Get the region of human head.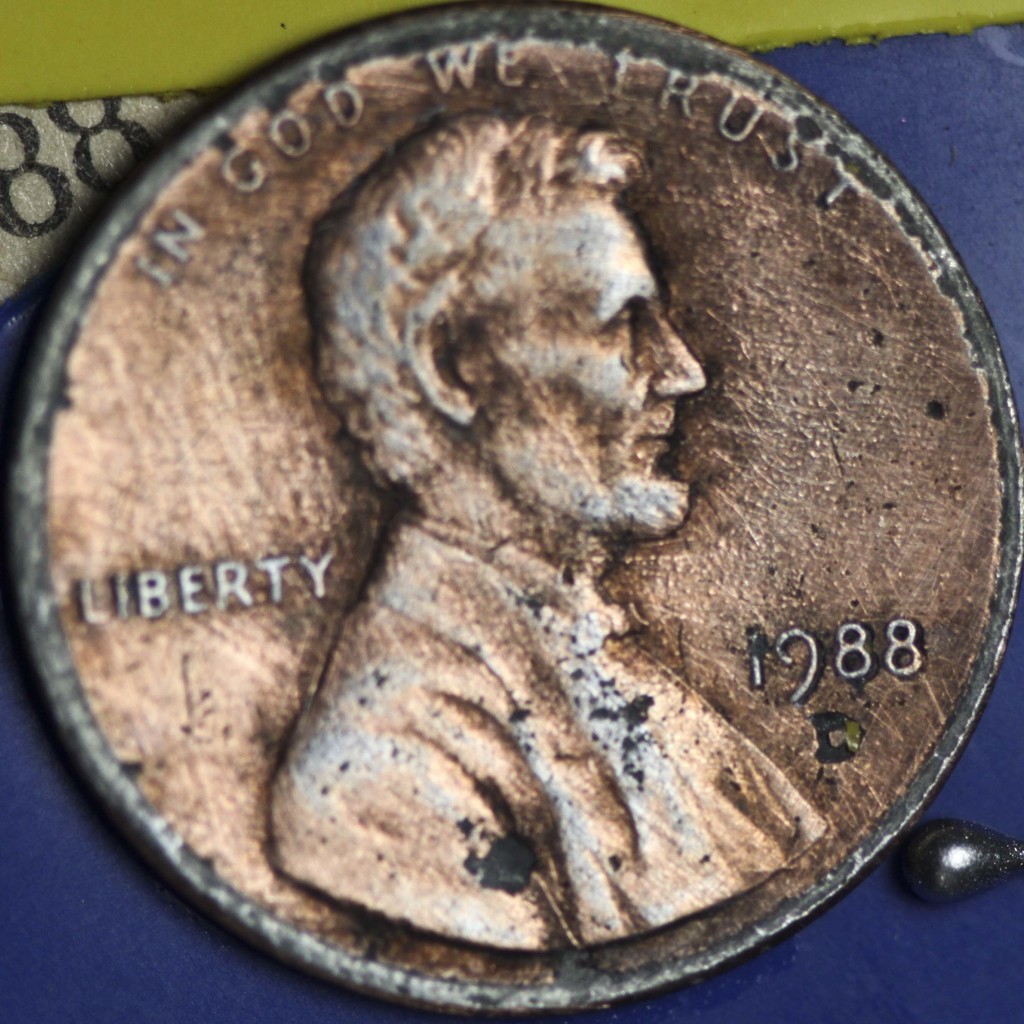
(x1=300, y1=120, x2=716, y2=540).
